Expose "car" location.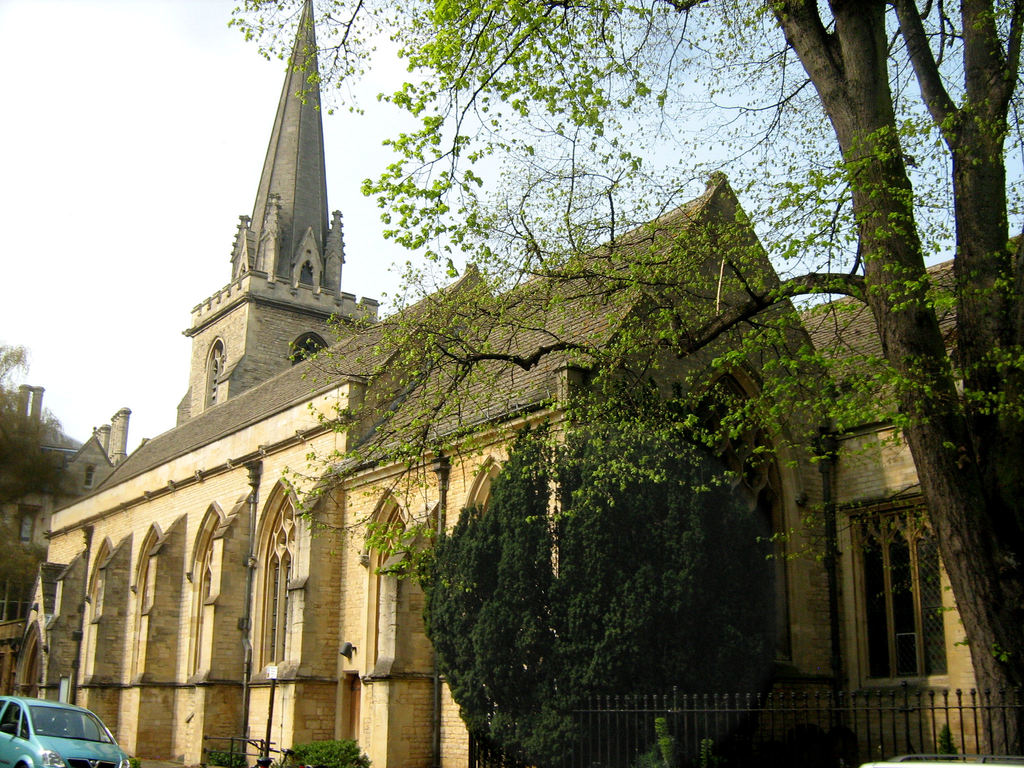
Exposed at 857/750/1023/767.
